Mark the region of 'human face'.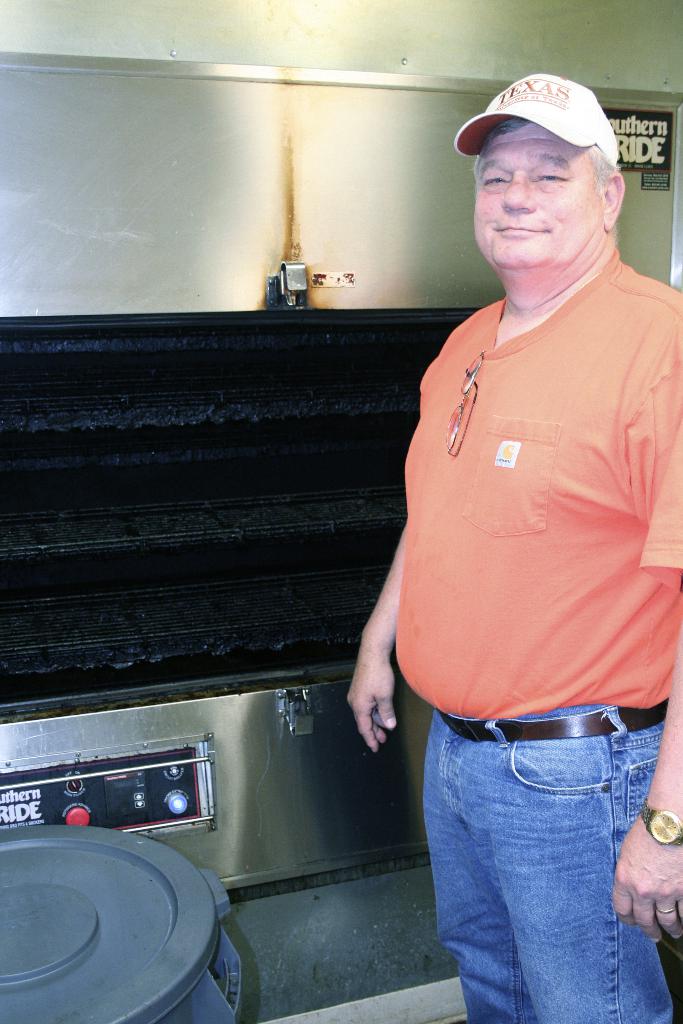
Region: Rect(473, 127, 604, 266).
